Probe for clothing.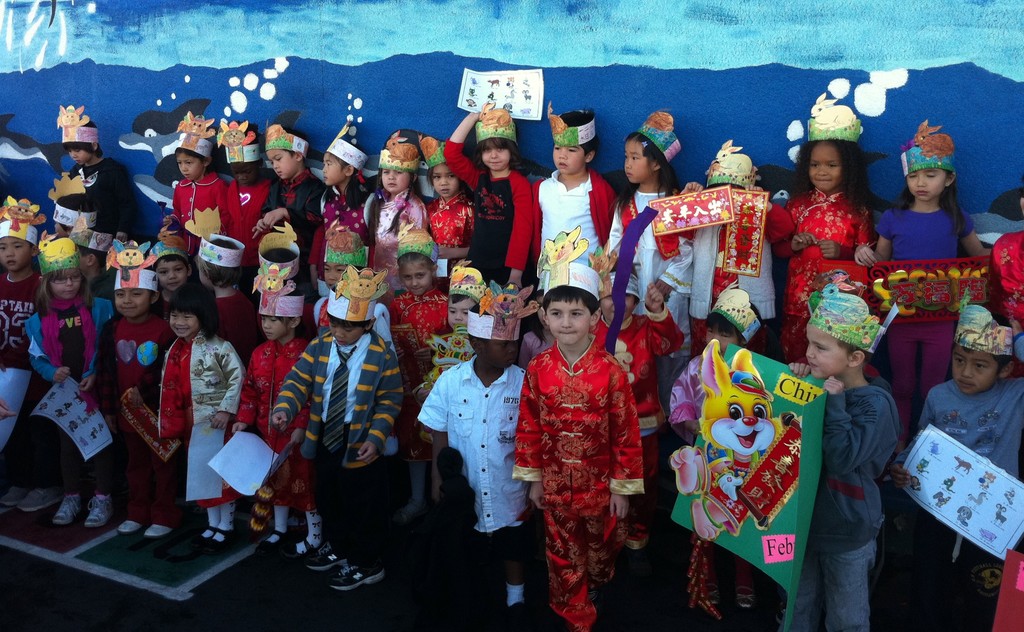
Probe result: pyautogui.locateOnScreen(208, 165, 255, 240).
